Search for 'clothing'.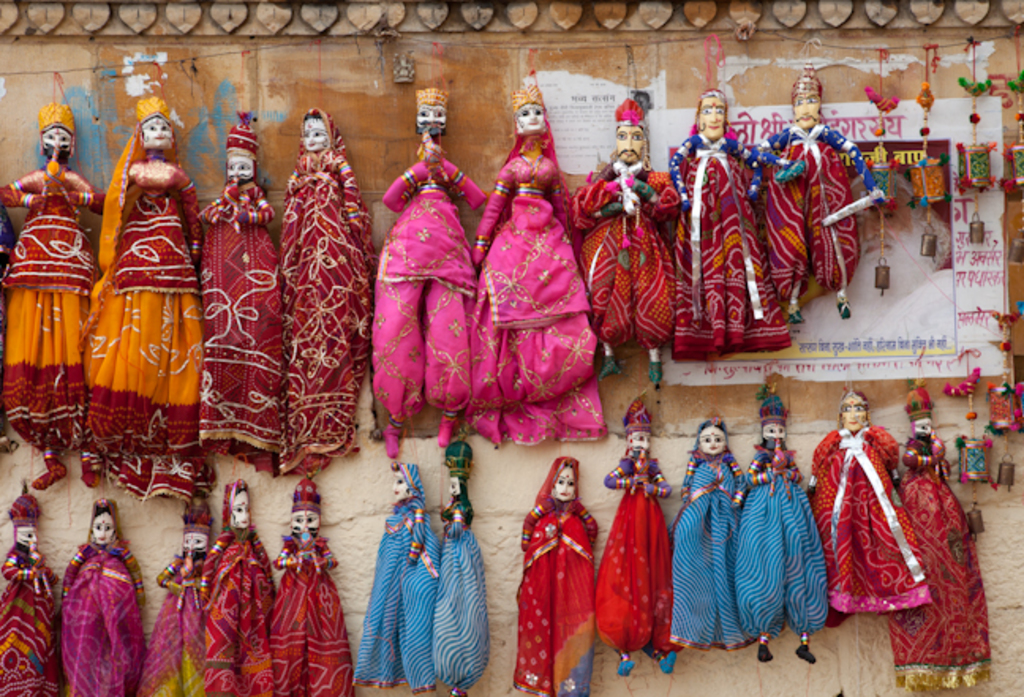
Found at l=668, t=420, r=747, b=646.
